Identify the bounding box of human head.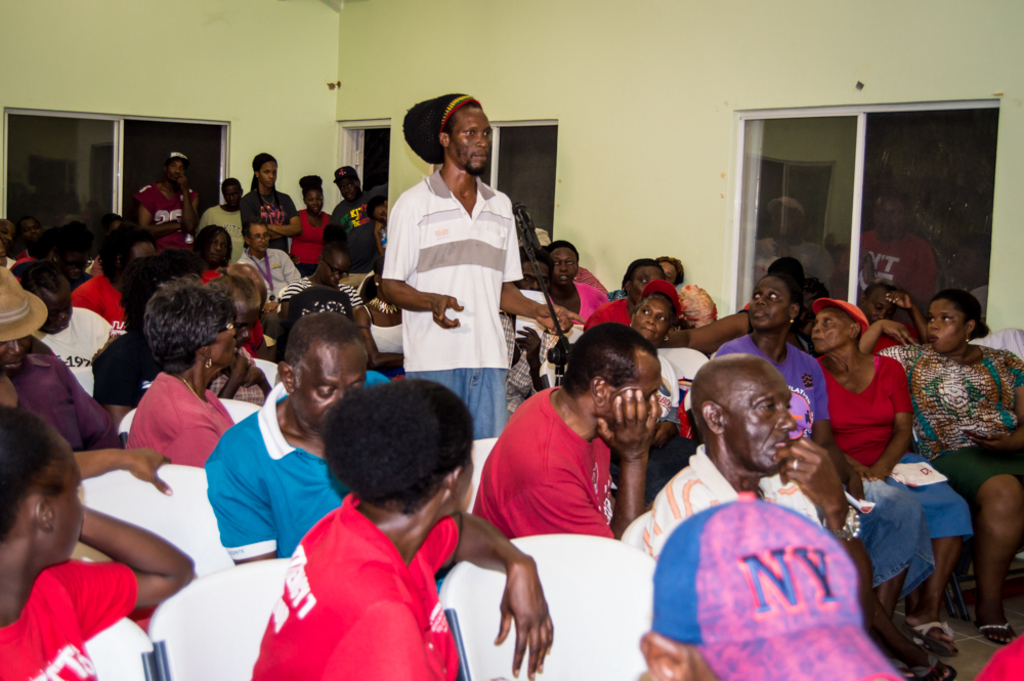
detection(623, 257, 664, 295).
